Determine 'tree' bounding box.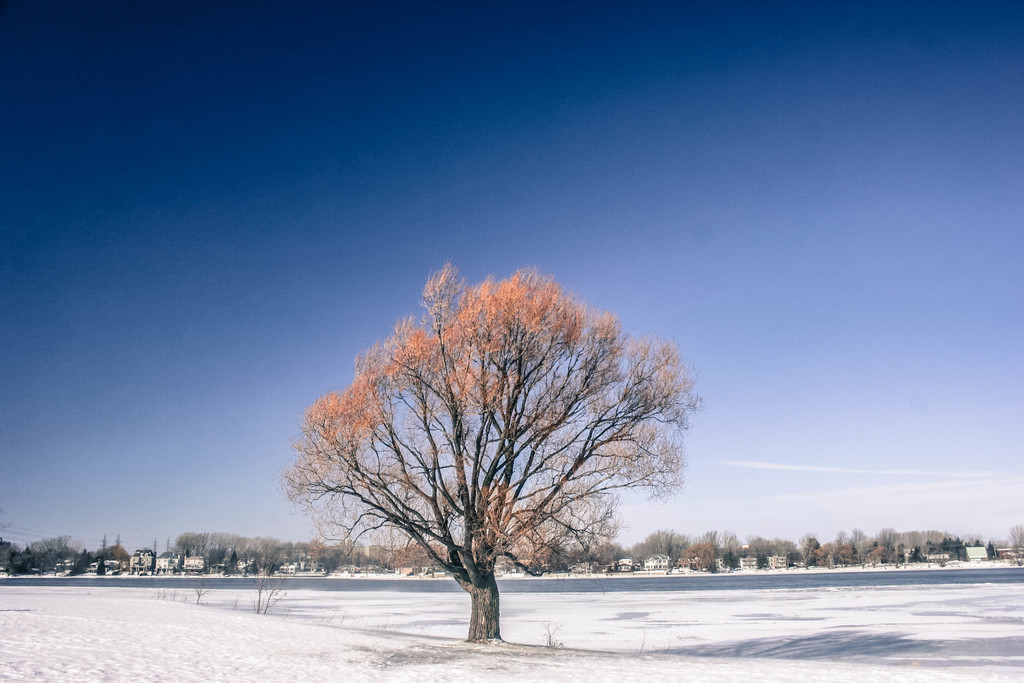
Determined: 316:231:678:638.
